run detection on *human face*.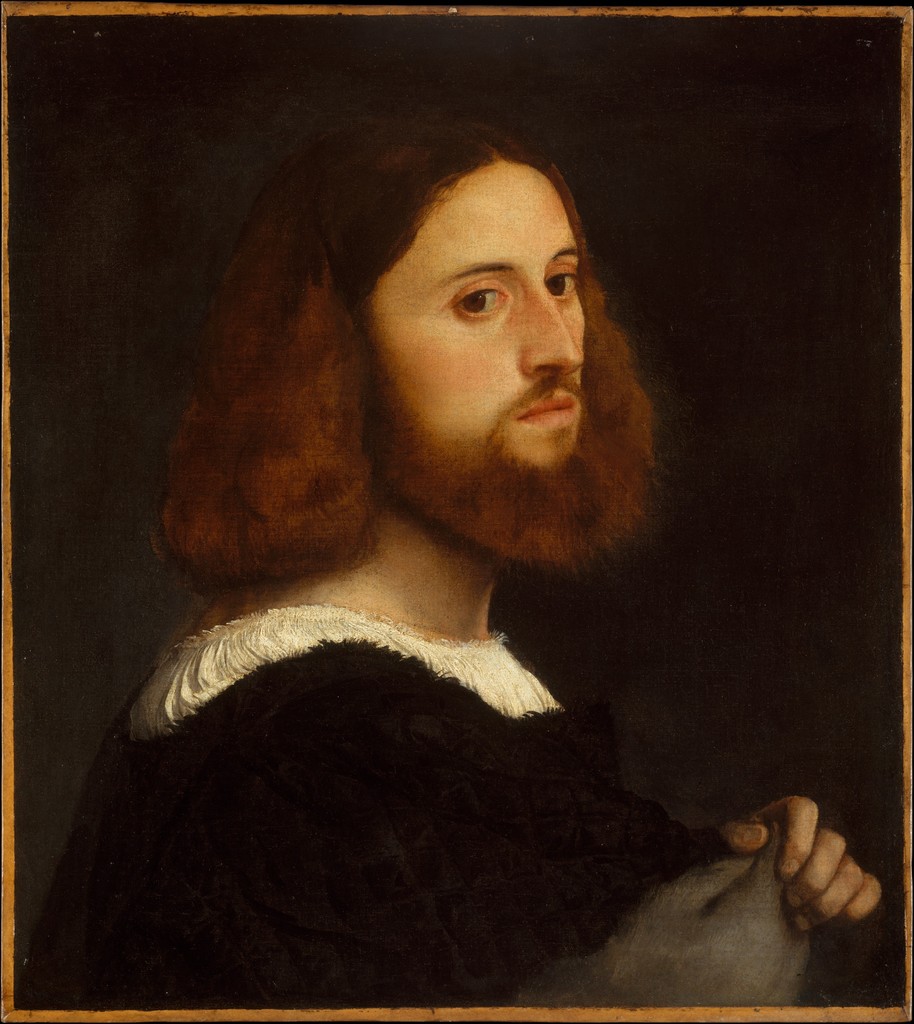
Result: [left=374, top=168, right=596, bottom=528].
